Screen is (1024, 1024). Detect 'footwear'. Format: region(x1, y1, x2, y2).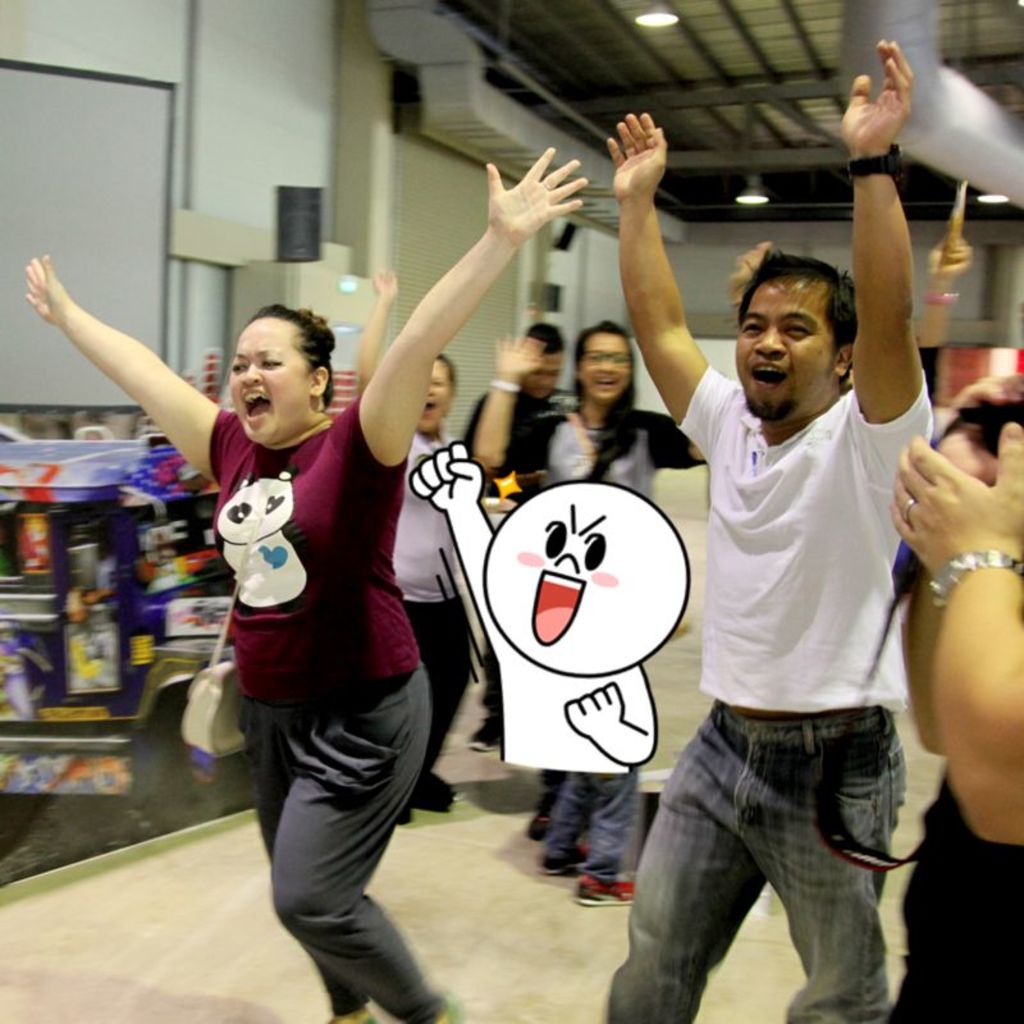
region(575, 874, 635, 910).
